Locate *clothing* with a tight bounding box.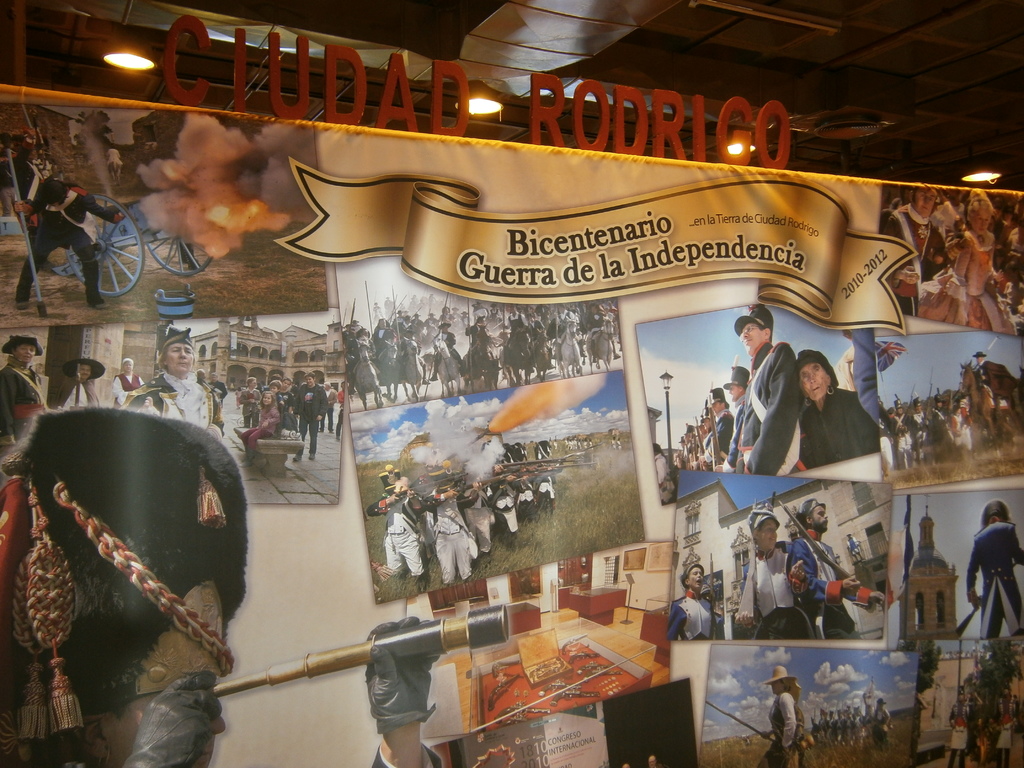
x1=436 y1=333 x2=463 y2=371.
